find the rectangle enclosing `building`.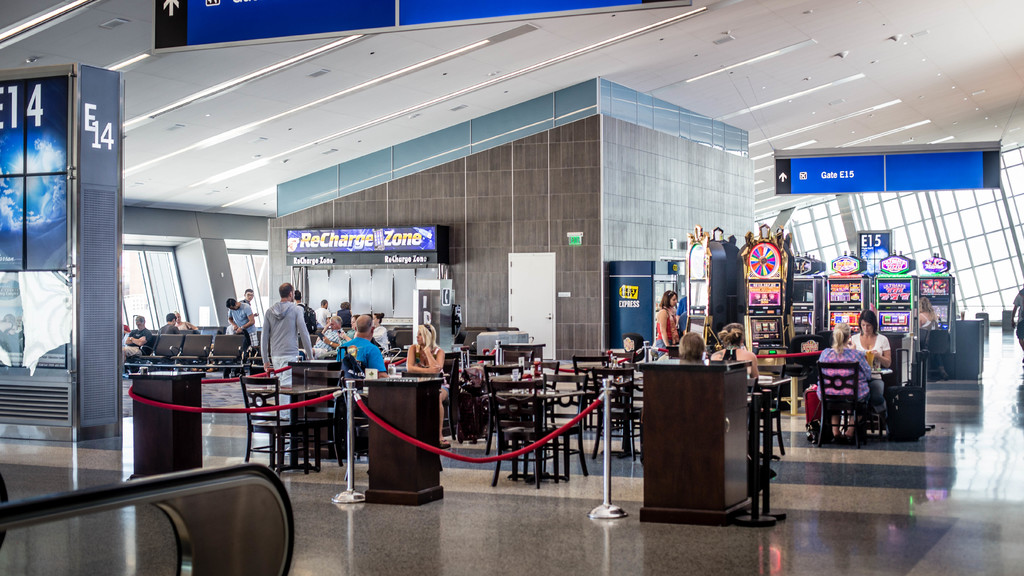
box(0, 1, 1023, 575).
